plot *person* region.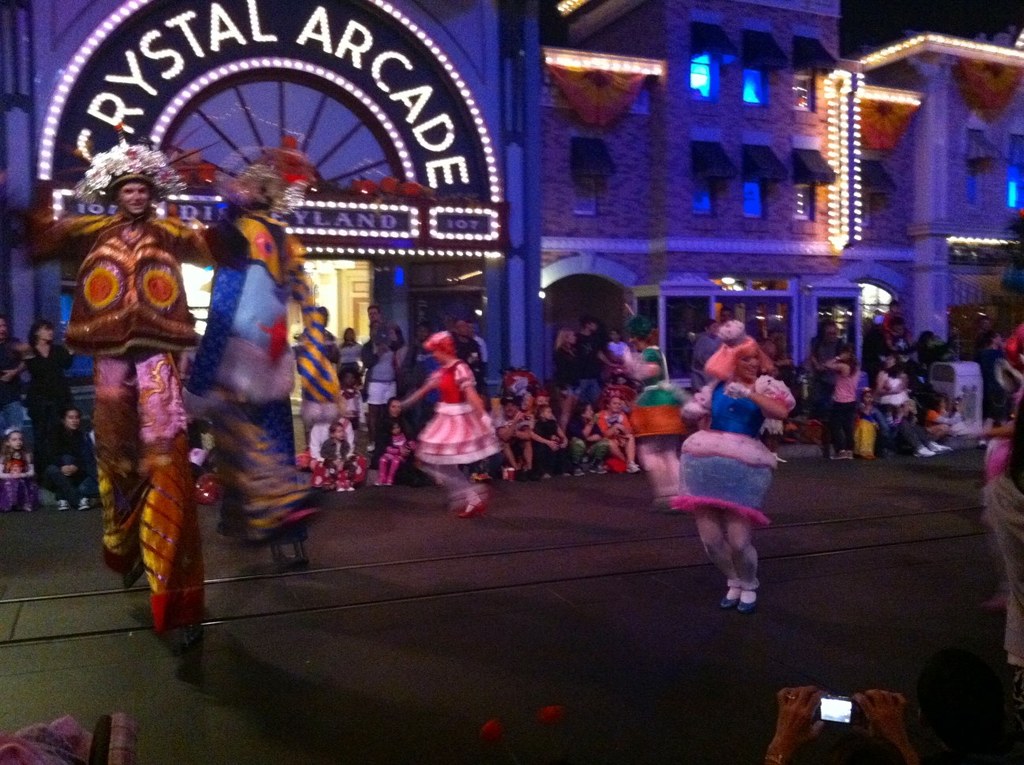
Plotted at bbox=(669, 317, 798, 612).
